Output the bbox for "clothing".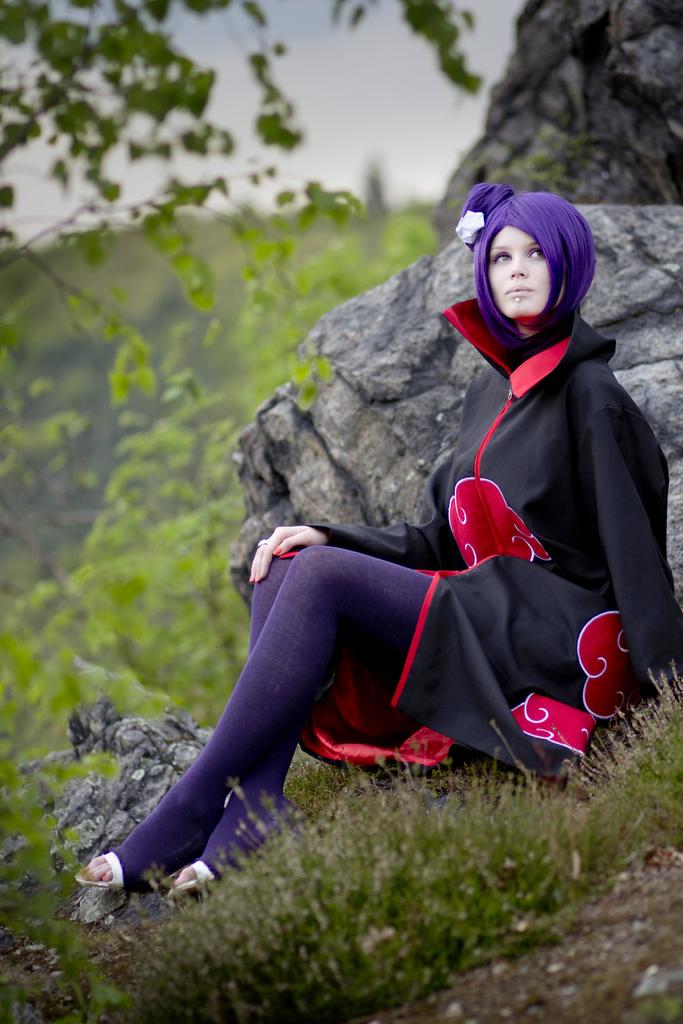
299/298/682/769.
